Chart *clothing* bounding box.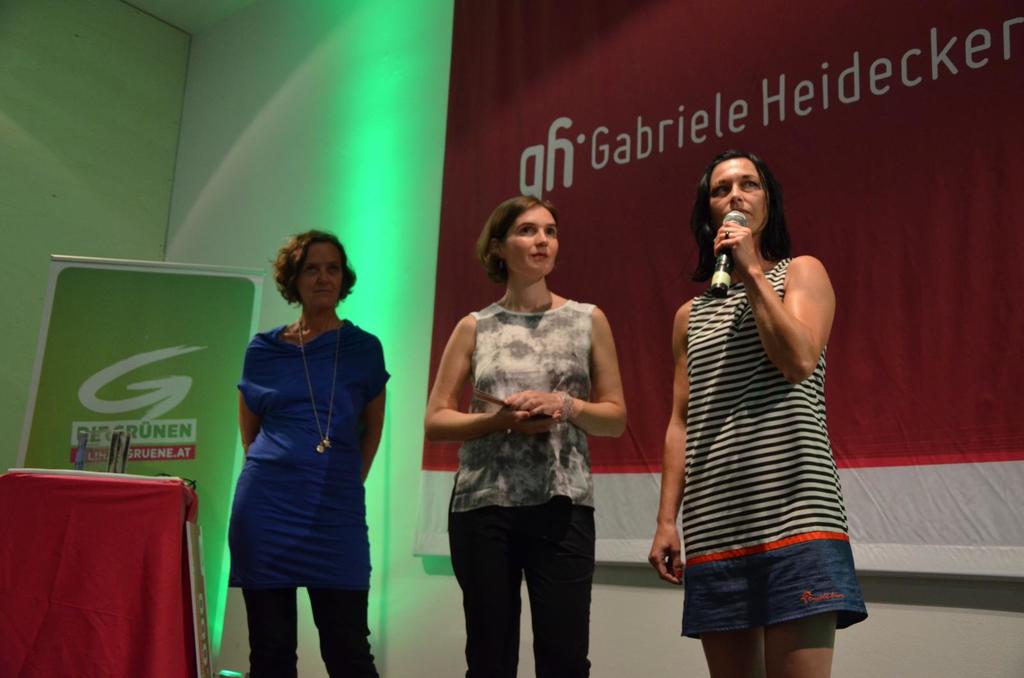
Charted: left=225, top=317, right=388, bottom=677.
